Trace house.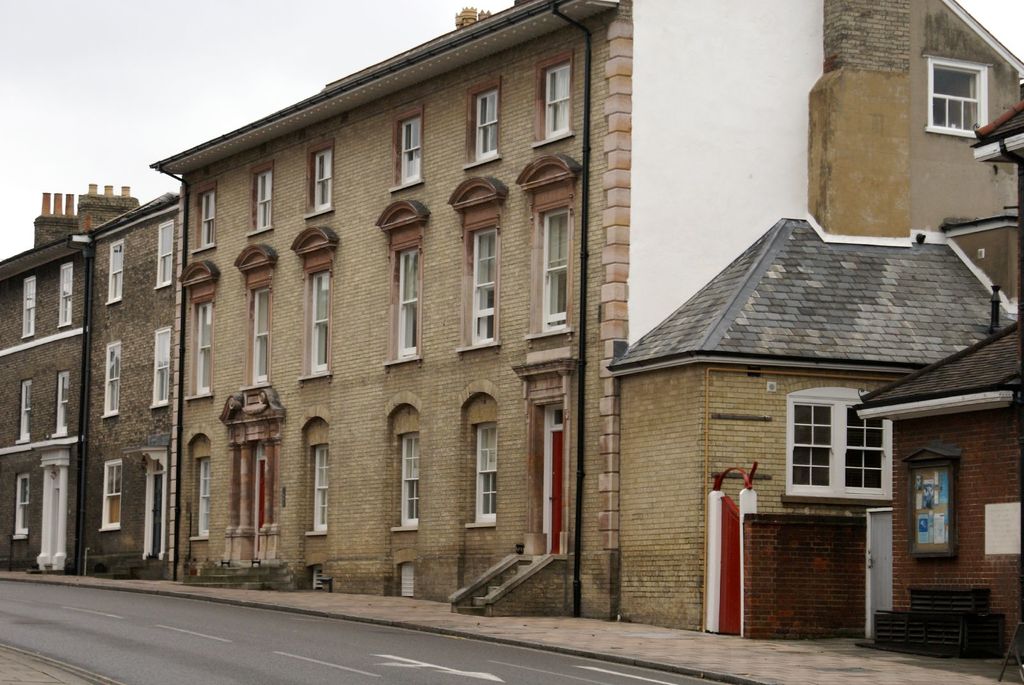
Traced to region(0, 181, 125, 579).
